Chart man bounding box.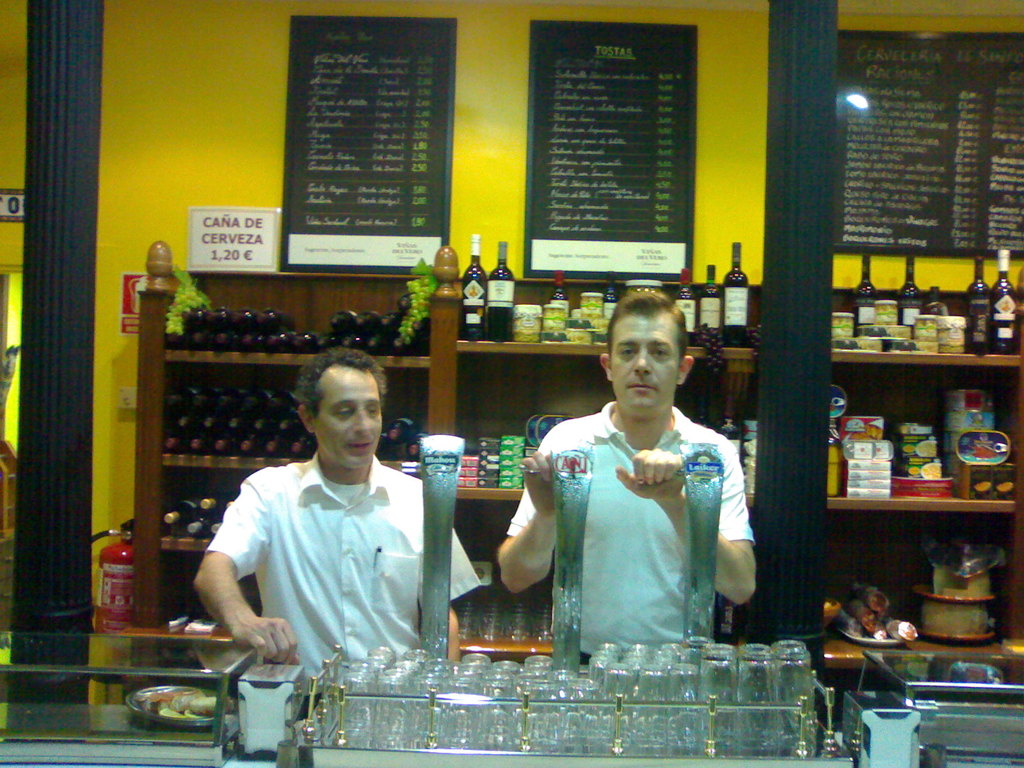
Charted: <box>494,287,763,661</box>.
